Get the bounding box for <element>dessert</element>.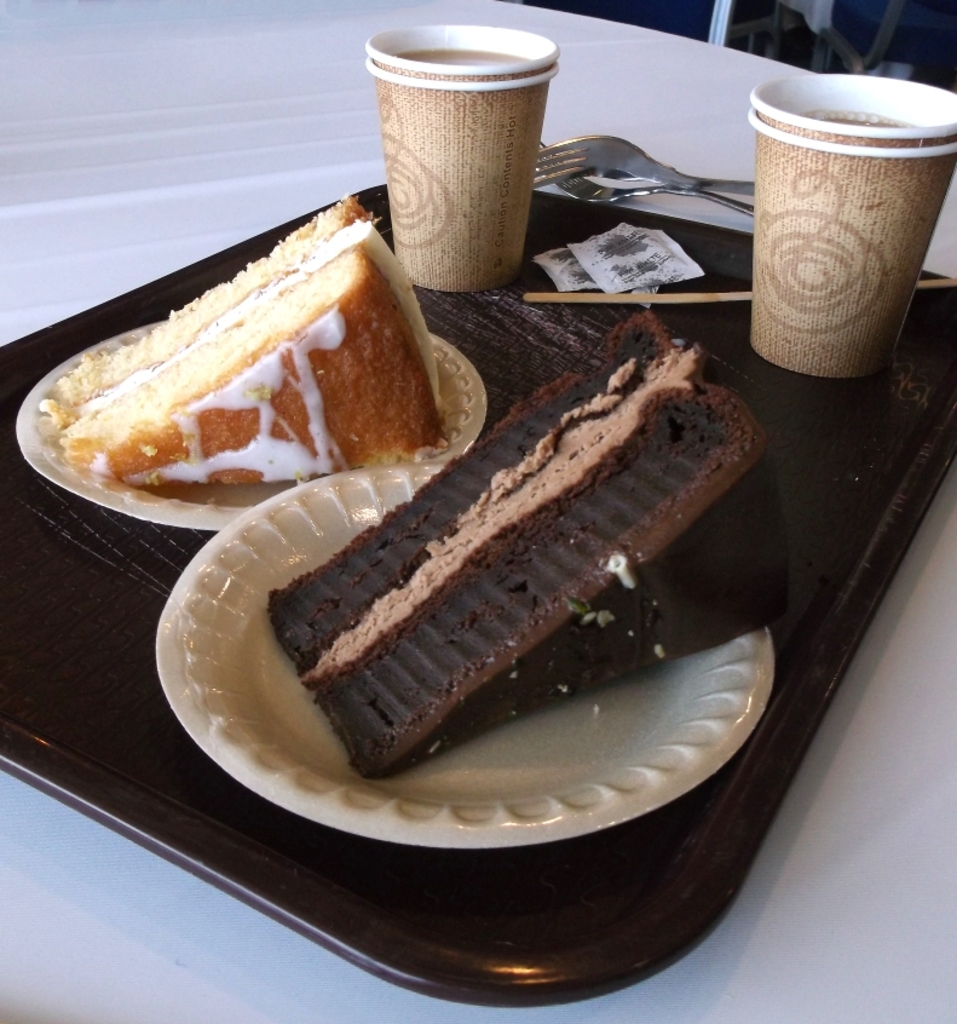
23/231/459/548.
